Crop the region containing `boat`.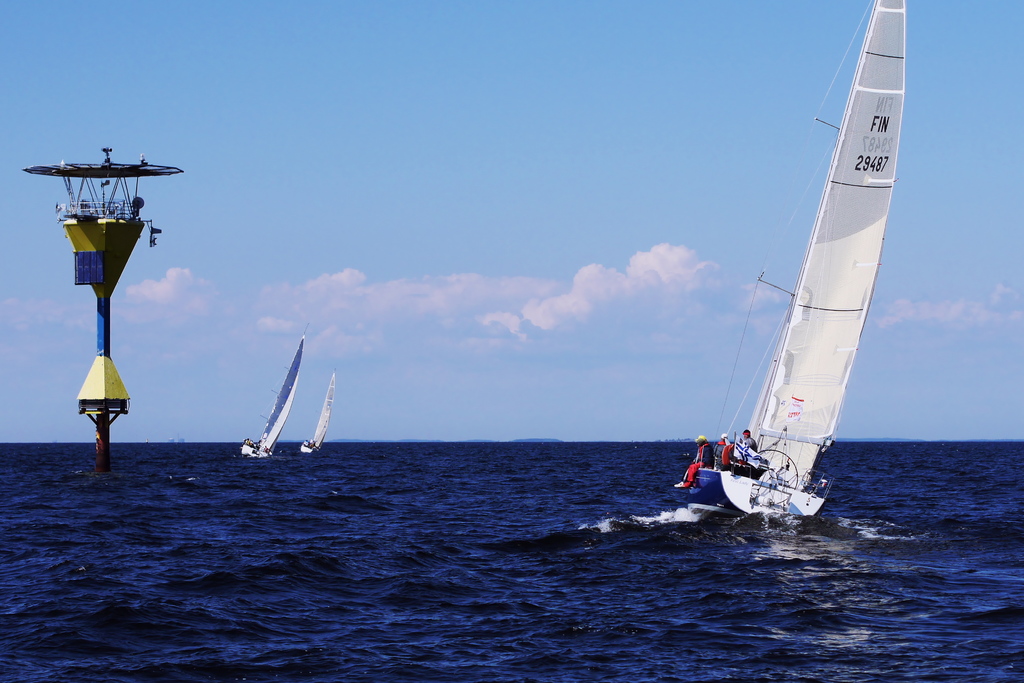
Crop region: {"left": 238, "top": 325, "right": 306, "bottom": 459}.
